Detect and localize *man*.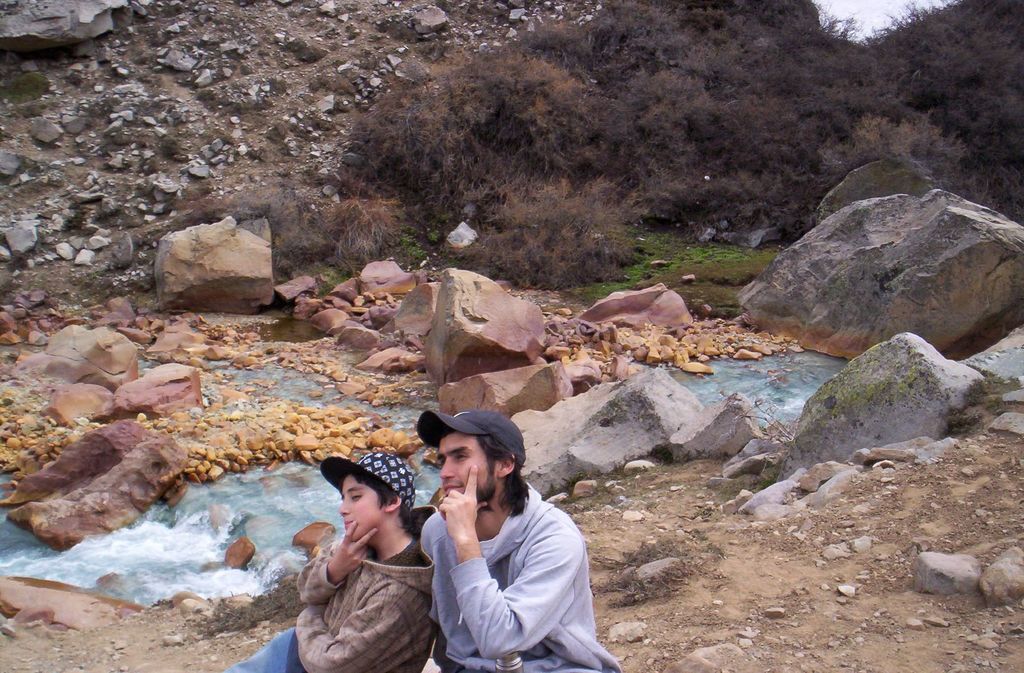
Localized at [left=413, top=387, right=619, bottom=672].
